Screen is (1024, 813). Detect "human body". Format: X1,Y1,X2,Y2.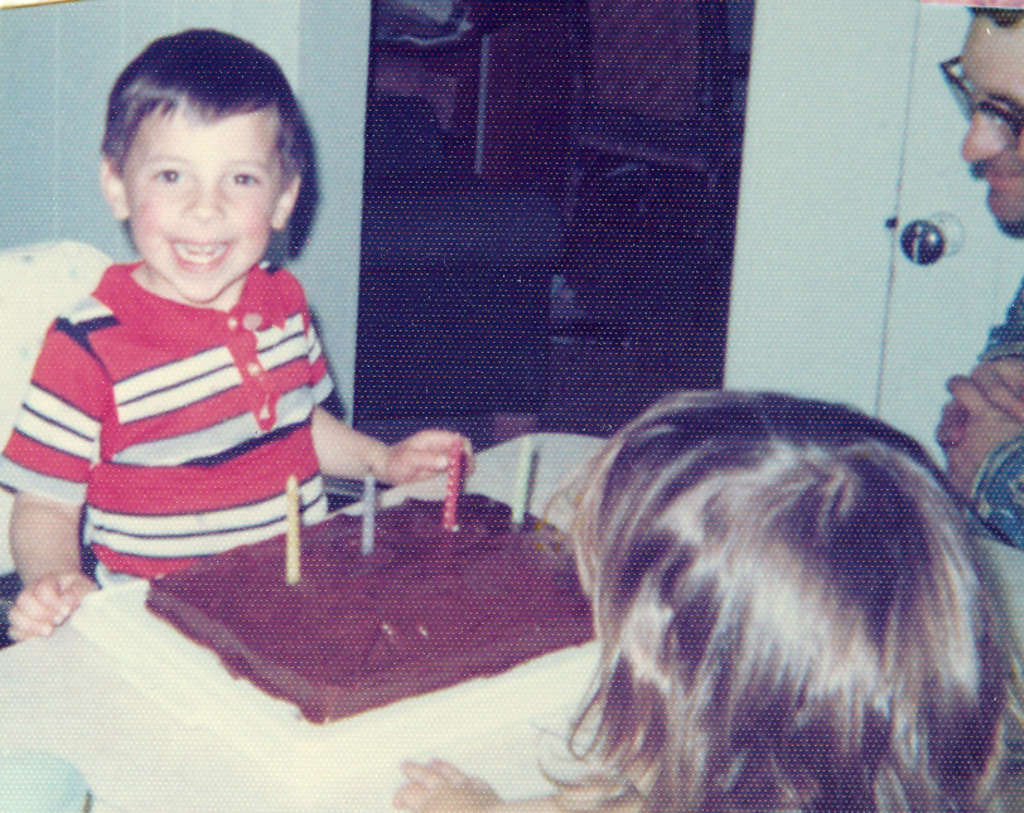
3,72,380,629.
